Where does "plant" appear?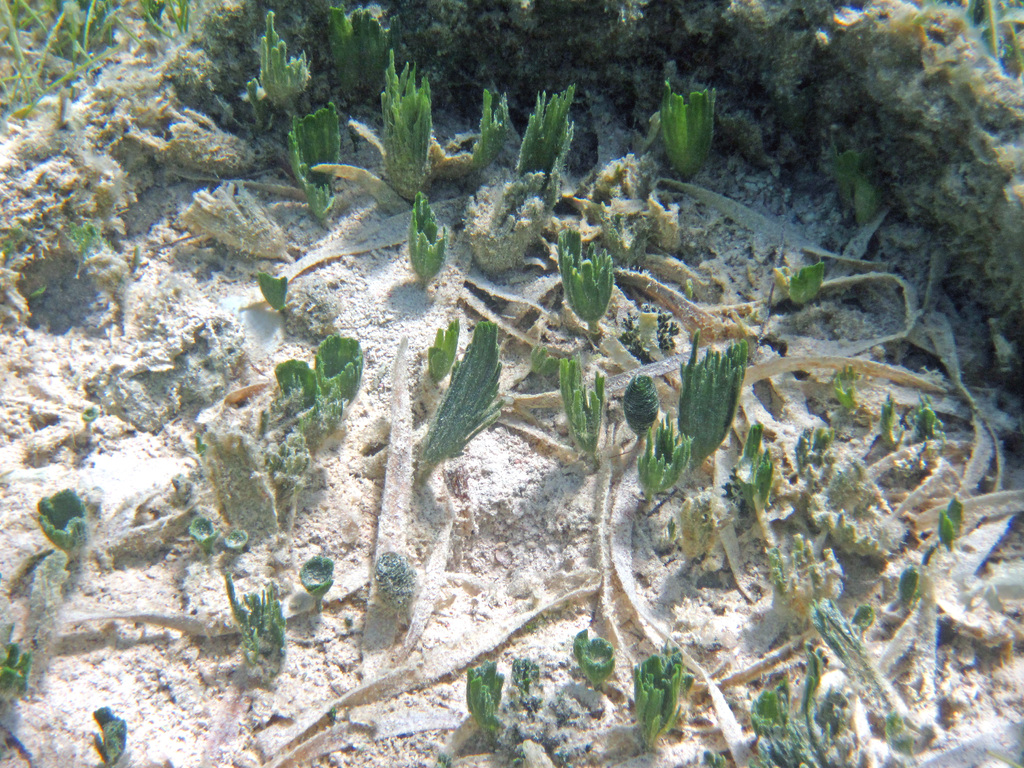
Appears at l=550, t=224, r=611, b=330.
